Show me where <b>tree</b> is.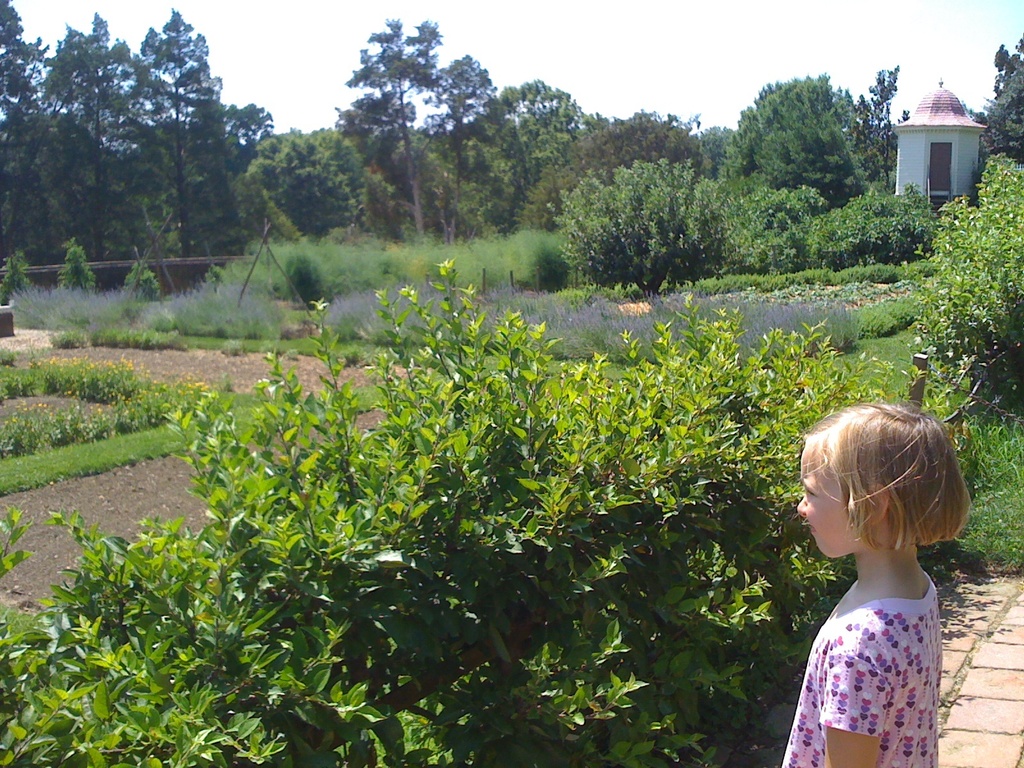
<b>tree</b> is at bbox=[215, 98, 283, 169].
